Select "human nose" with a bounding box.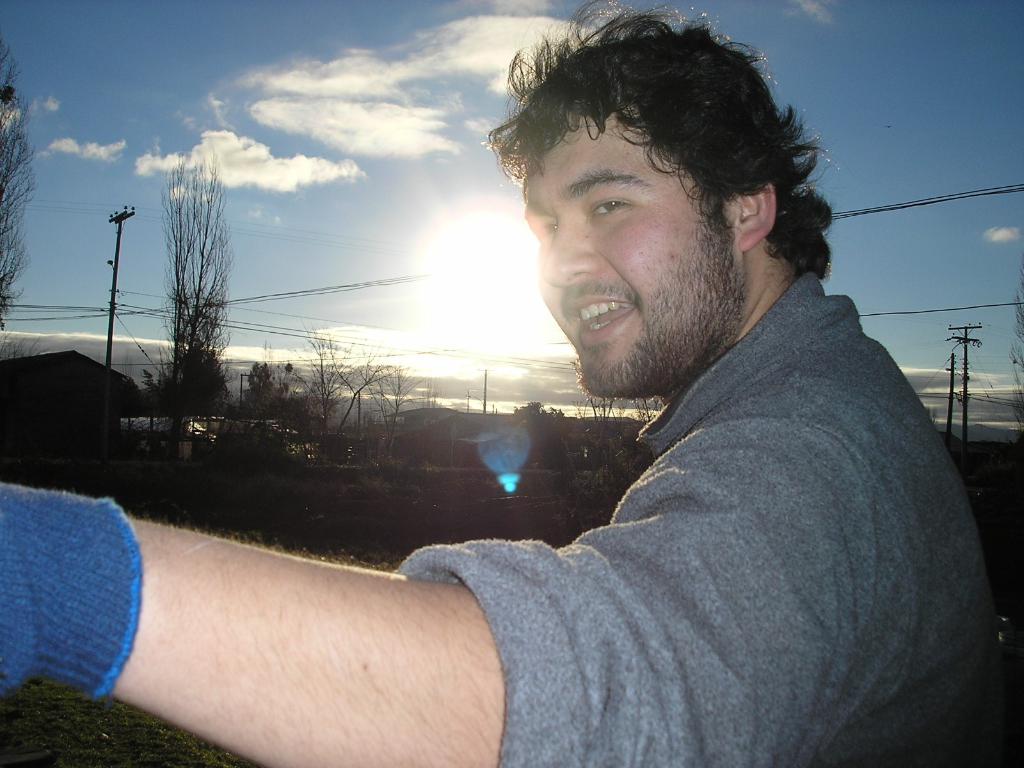
left=540, top=213, right=604, bottom=287.
